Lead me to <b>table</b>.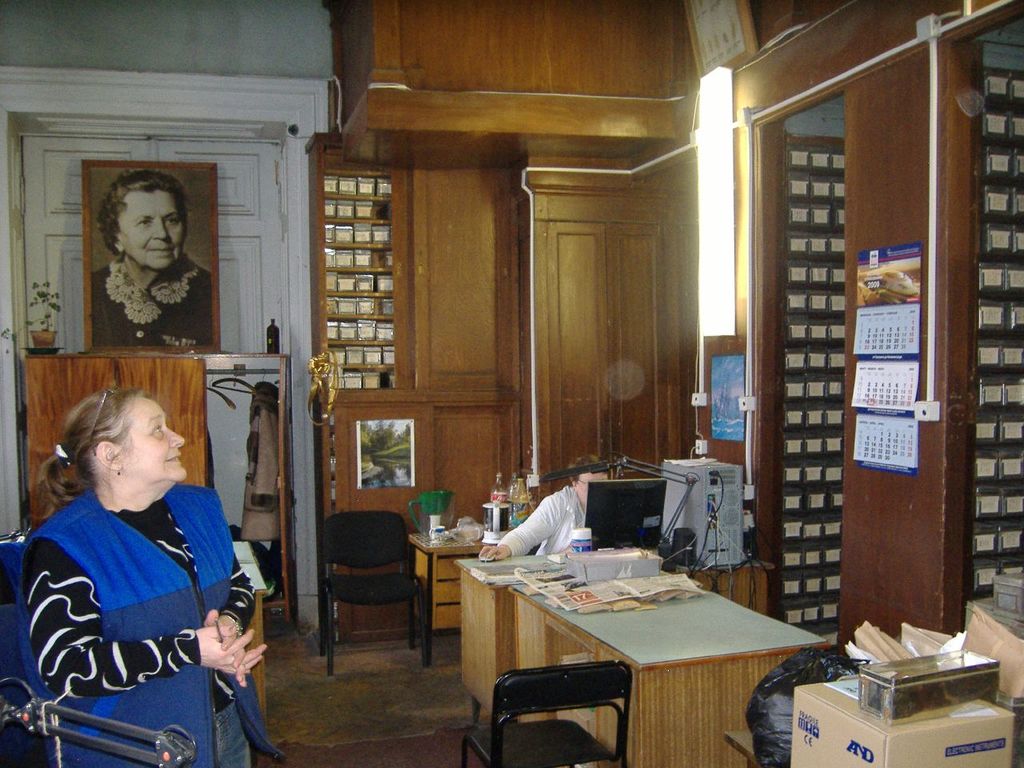
Lead to rect(494, 556, 822, 752).
